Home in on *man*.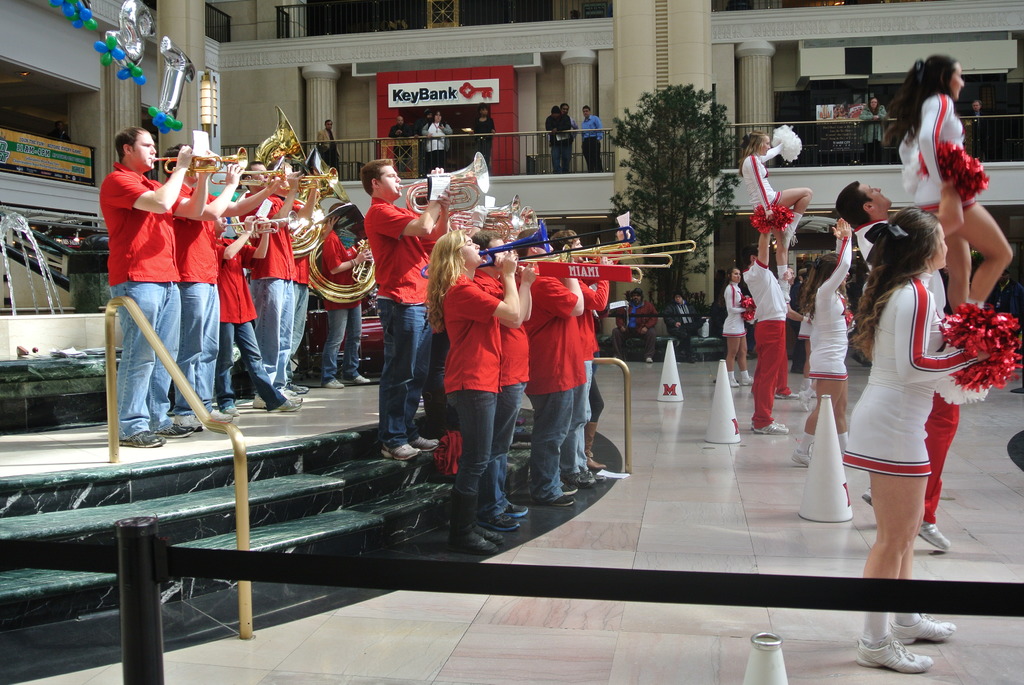
Homed in at rect(623, 293, 657, 363).
